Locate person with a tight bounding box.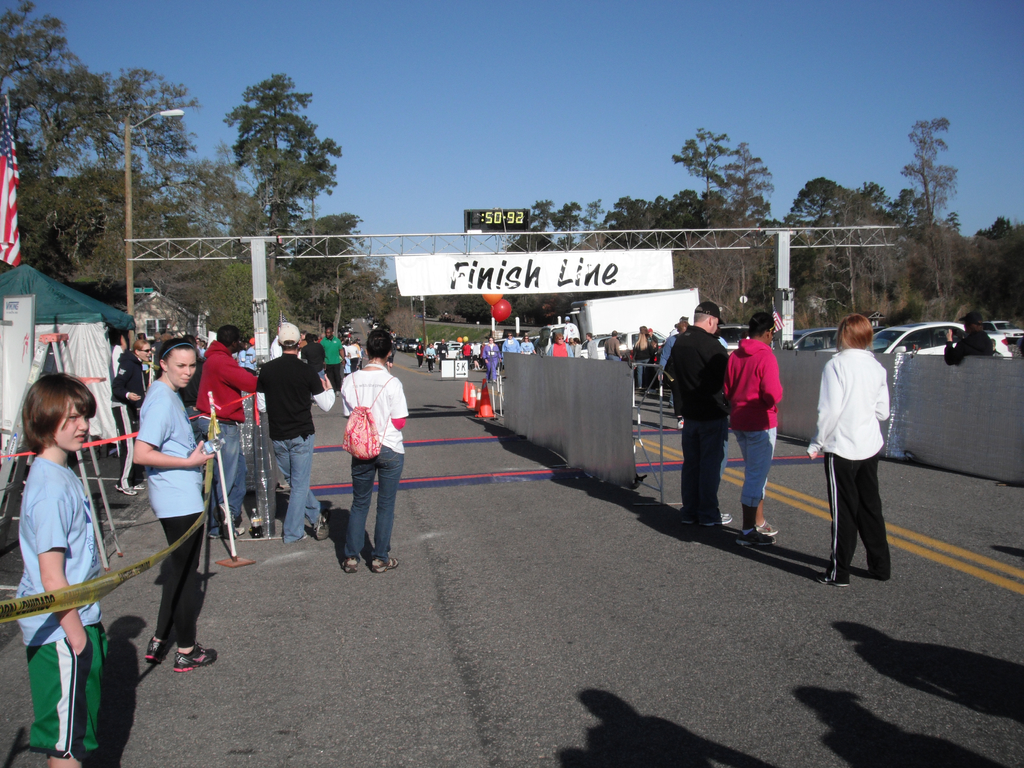
crop(480, 336, 500, 385).
